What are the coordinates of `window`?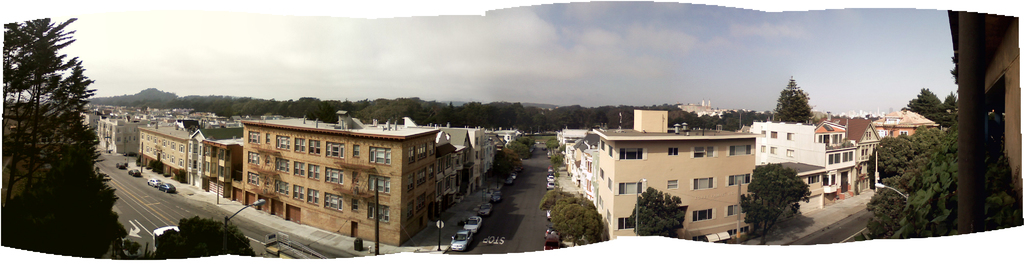
l=691, t=177, r=714, b=187.
